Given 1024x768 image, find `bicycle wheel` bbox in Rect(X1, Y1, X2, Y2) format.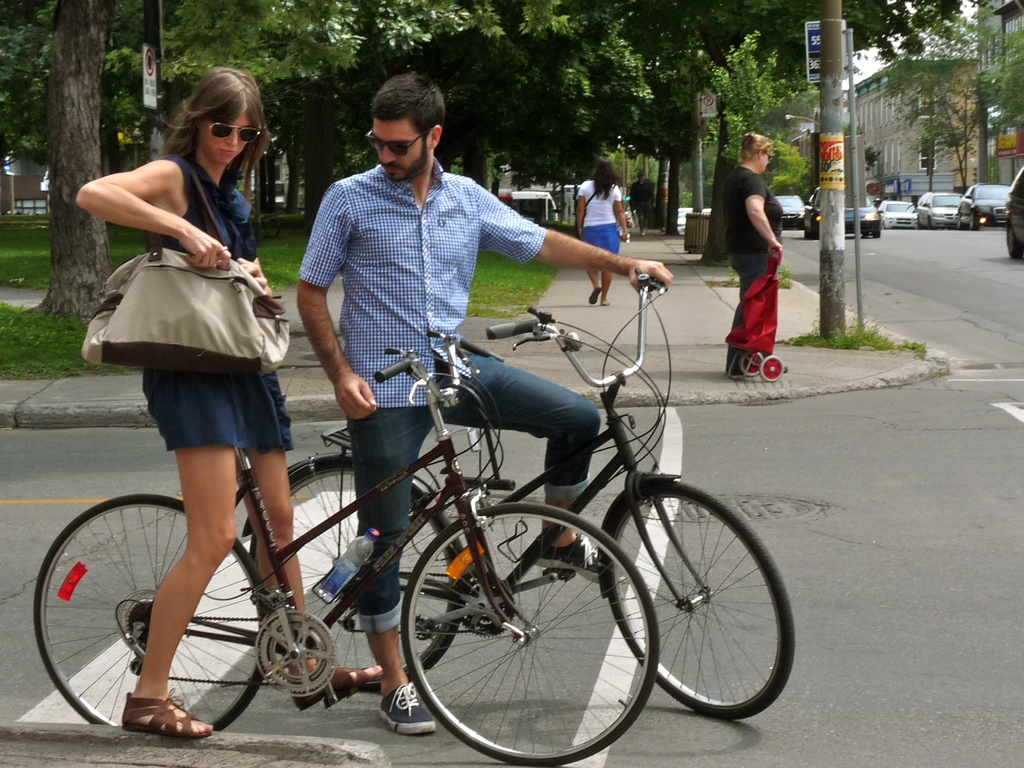
Rect(396, 499, 664, 767).
